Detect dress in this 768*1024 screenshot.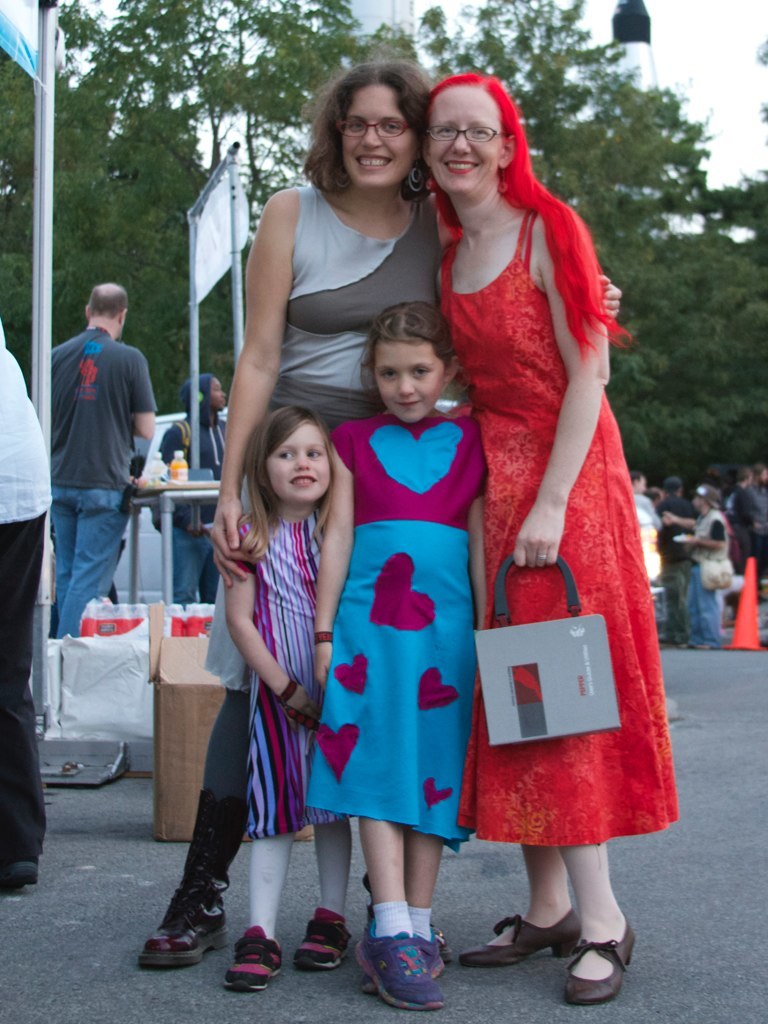
Detection: 444, 212, 687, 852.
